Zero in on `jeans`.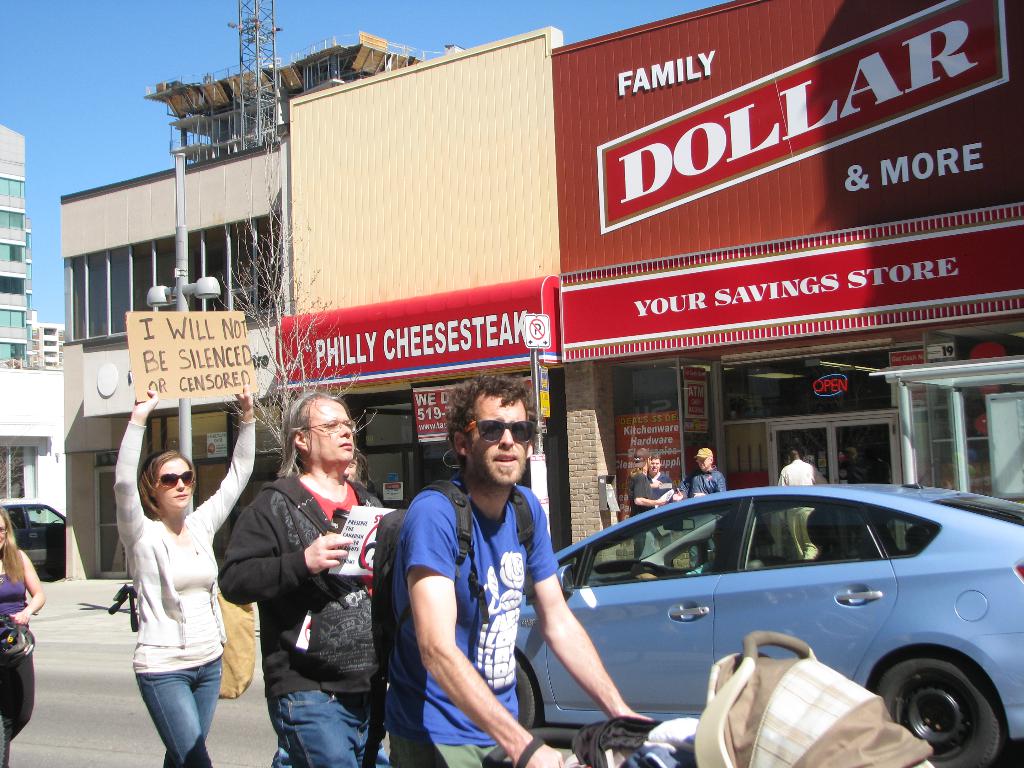
Zeroed in: 273:692:371:765.
